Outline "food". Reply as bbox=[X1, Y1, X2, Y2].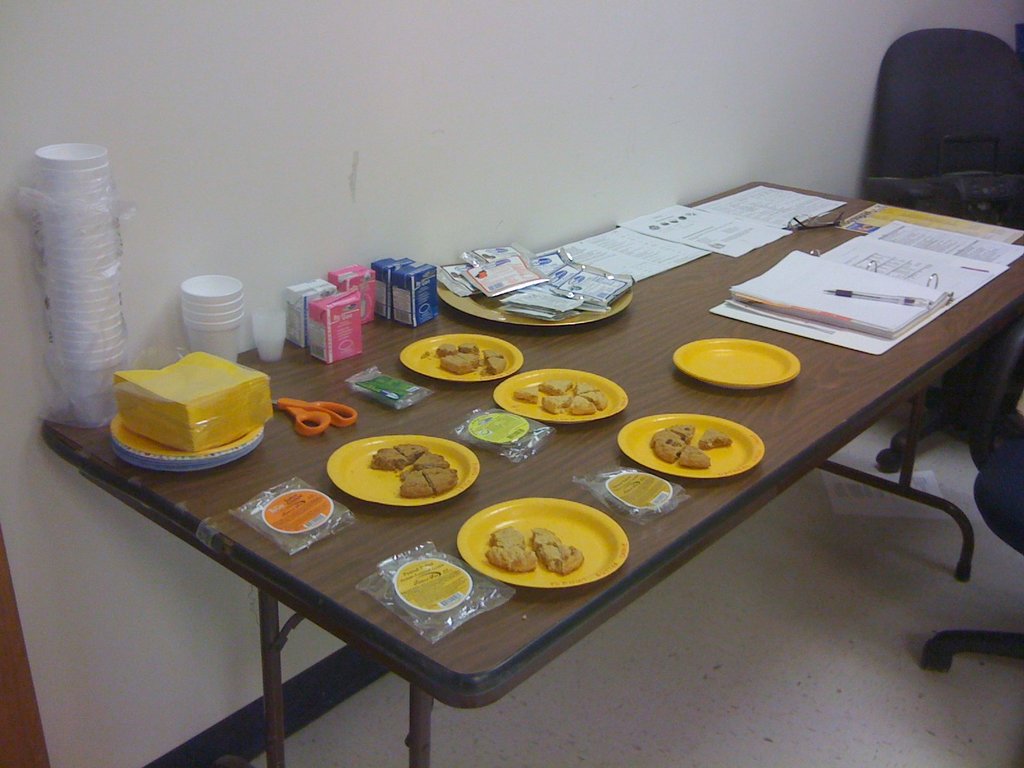
bbox=[439, 353, 474, 374].
